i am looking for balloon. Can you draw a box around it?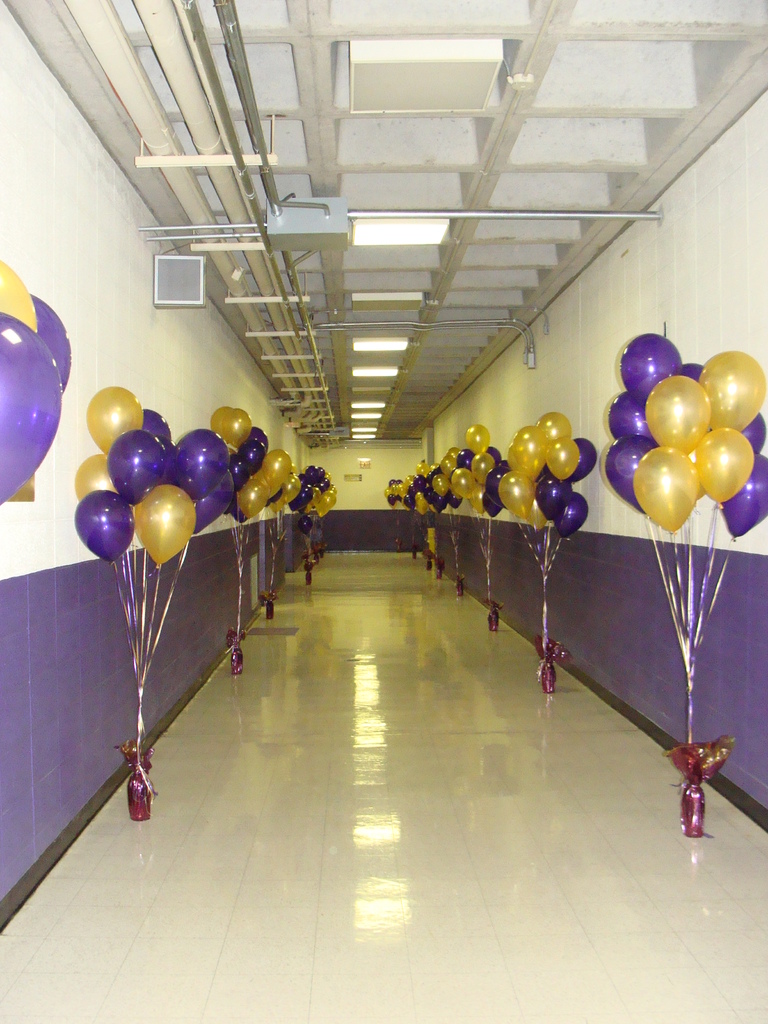
Sure, the bounding box is [534, 468, 572, 522].
